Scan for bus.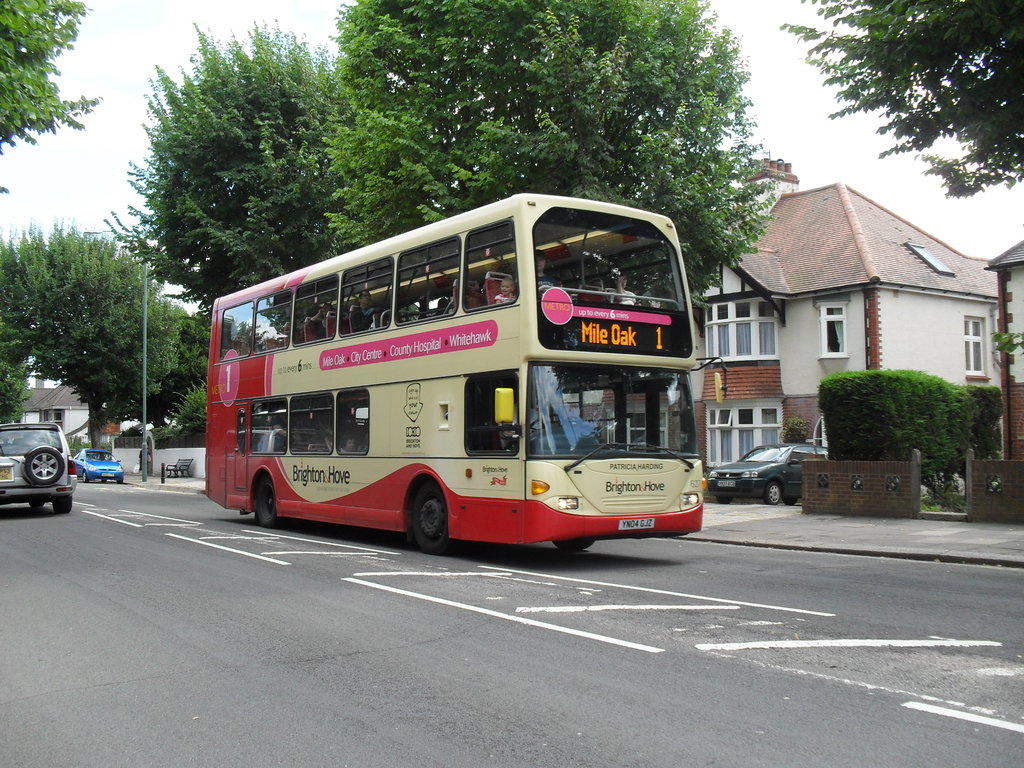
Scan result: box=[204, 191, 726, 552].
